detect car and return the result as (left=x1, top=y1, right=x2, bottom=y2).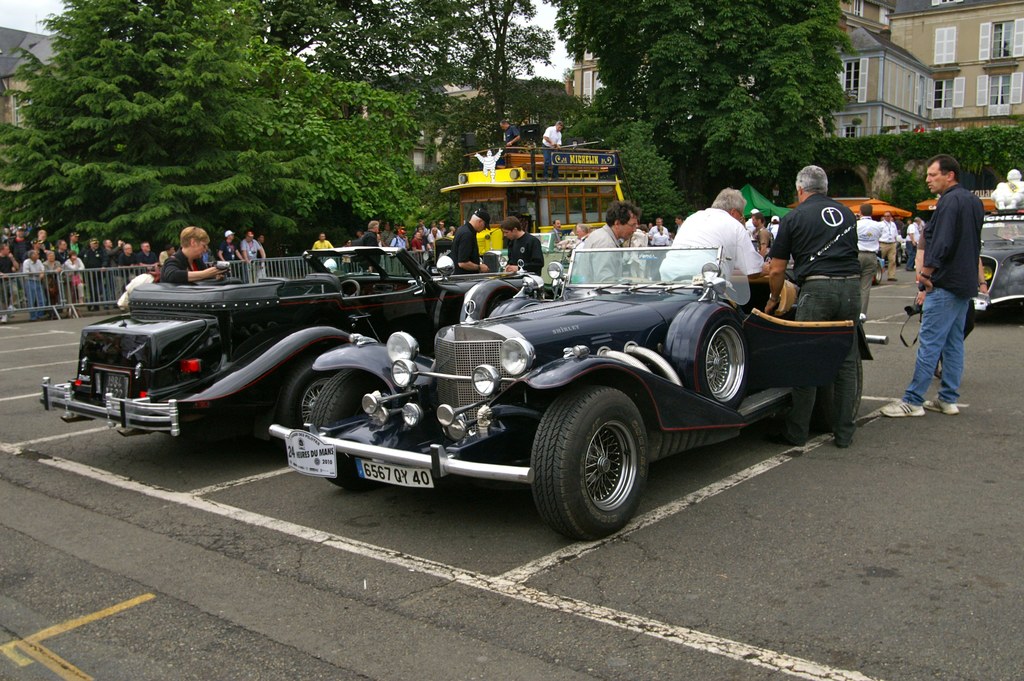
(left=264, top=245, right=891, bottom=545).
